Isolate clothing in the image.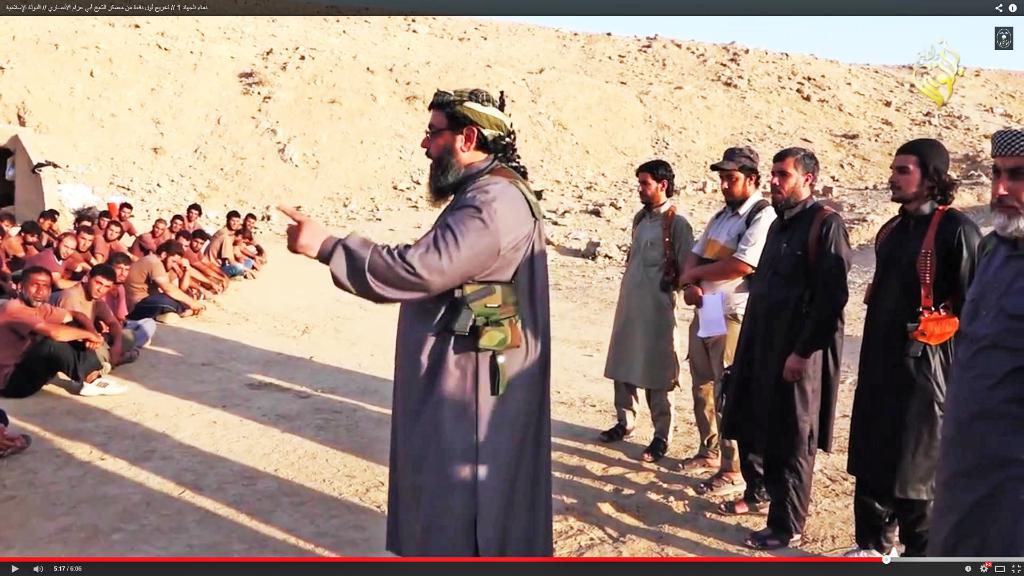
Isolated region: detection(847, 204, 984, 562).
